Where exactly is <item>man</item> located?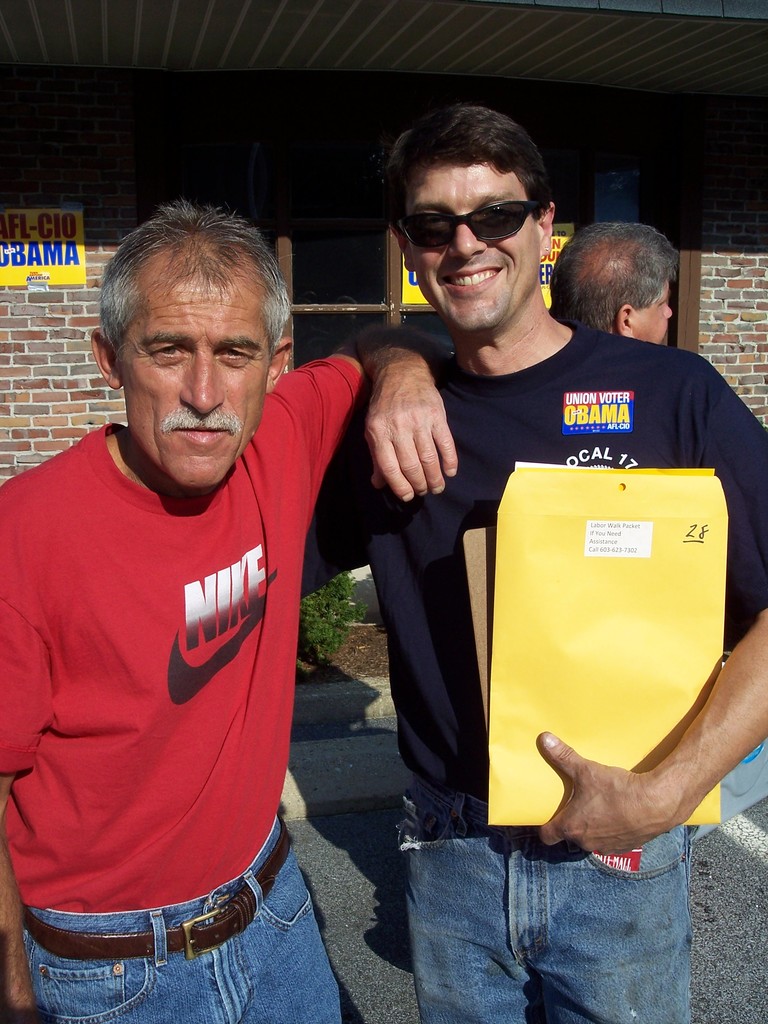
Its bounding box is box=[302, 106, 767, 1023].
